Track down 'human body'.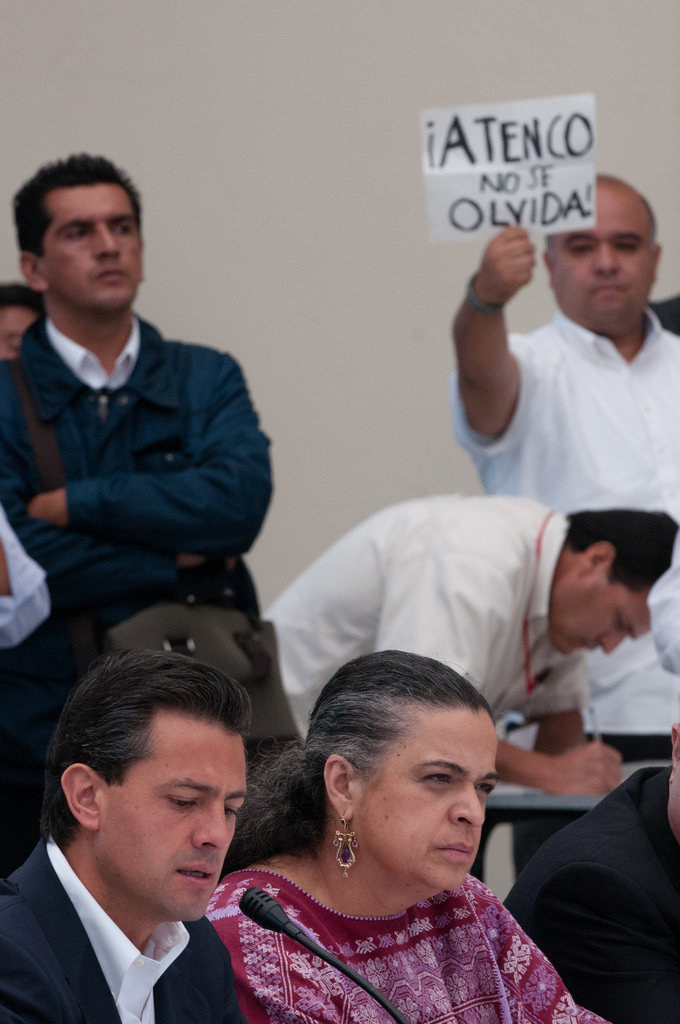
Tracked to box(0, 846, 244, 1023).
